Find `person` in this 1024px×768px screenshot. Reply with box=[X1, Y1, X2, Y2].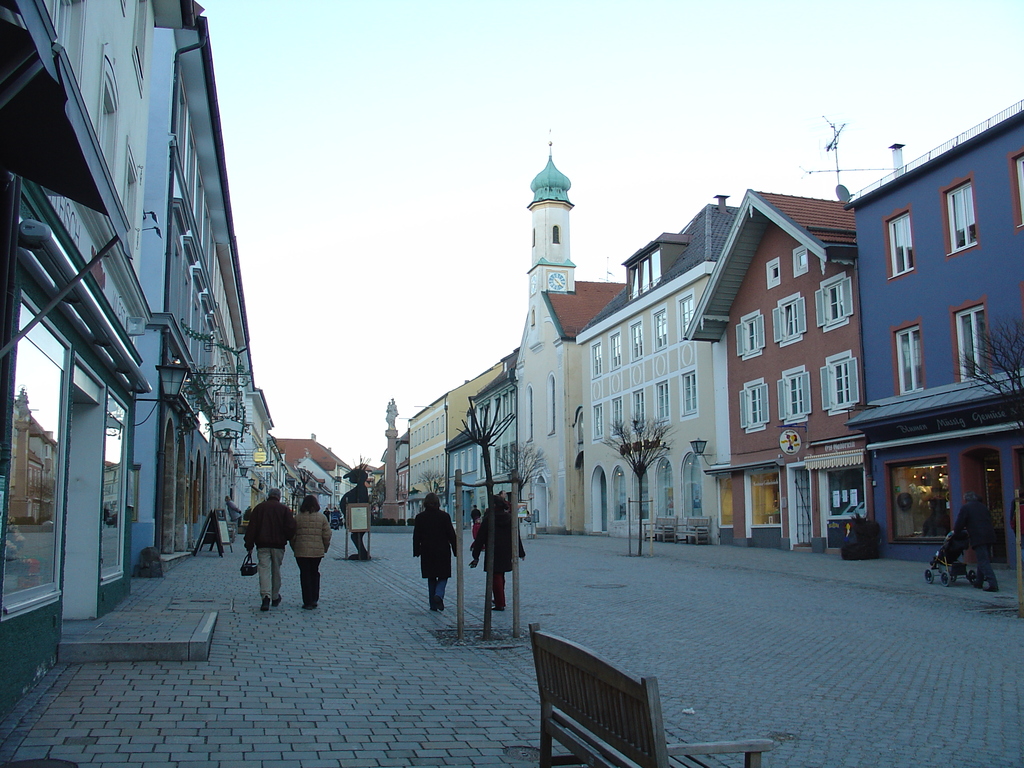
box=[952, 490, 1001, 591].
